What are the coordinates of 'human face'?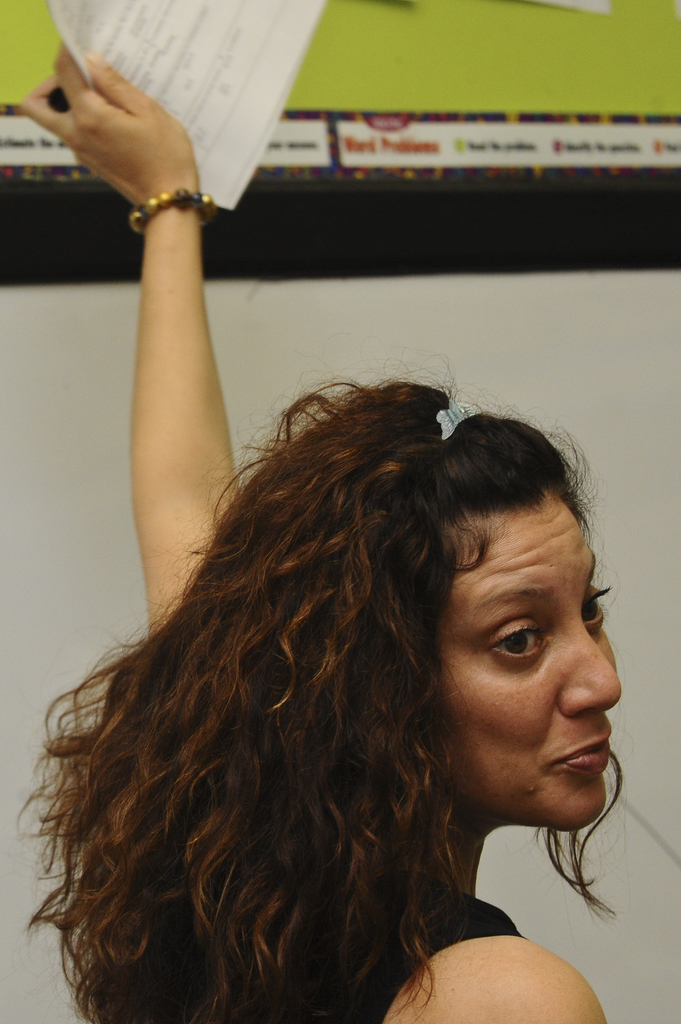
(433, 476, 625, 831).
